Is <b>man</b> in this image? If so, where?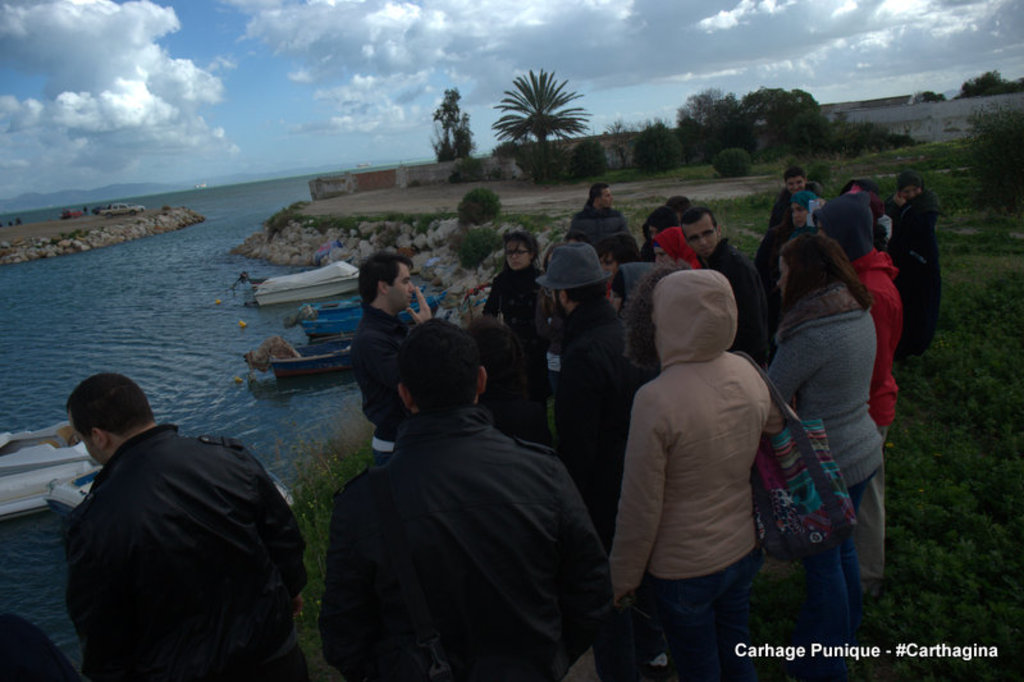
Yes, at 319,315,617,681.
